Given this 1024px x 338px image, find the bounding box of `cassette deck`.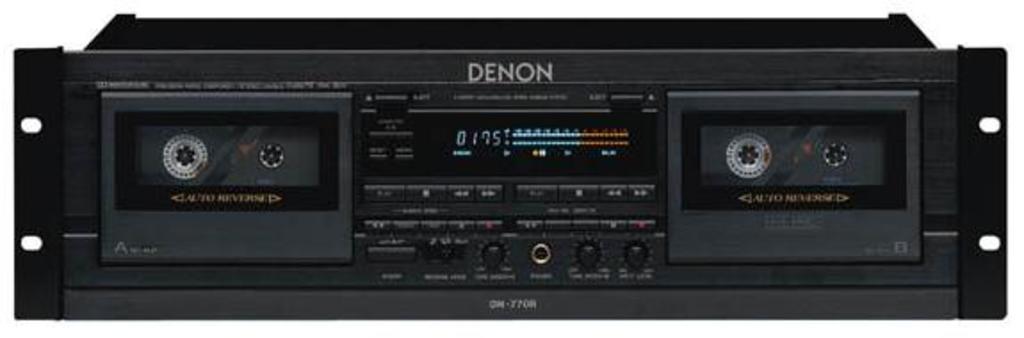
Rect(9, 11, 1008, 320).
